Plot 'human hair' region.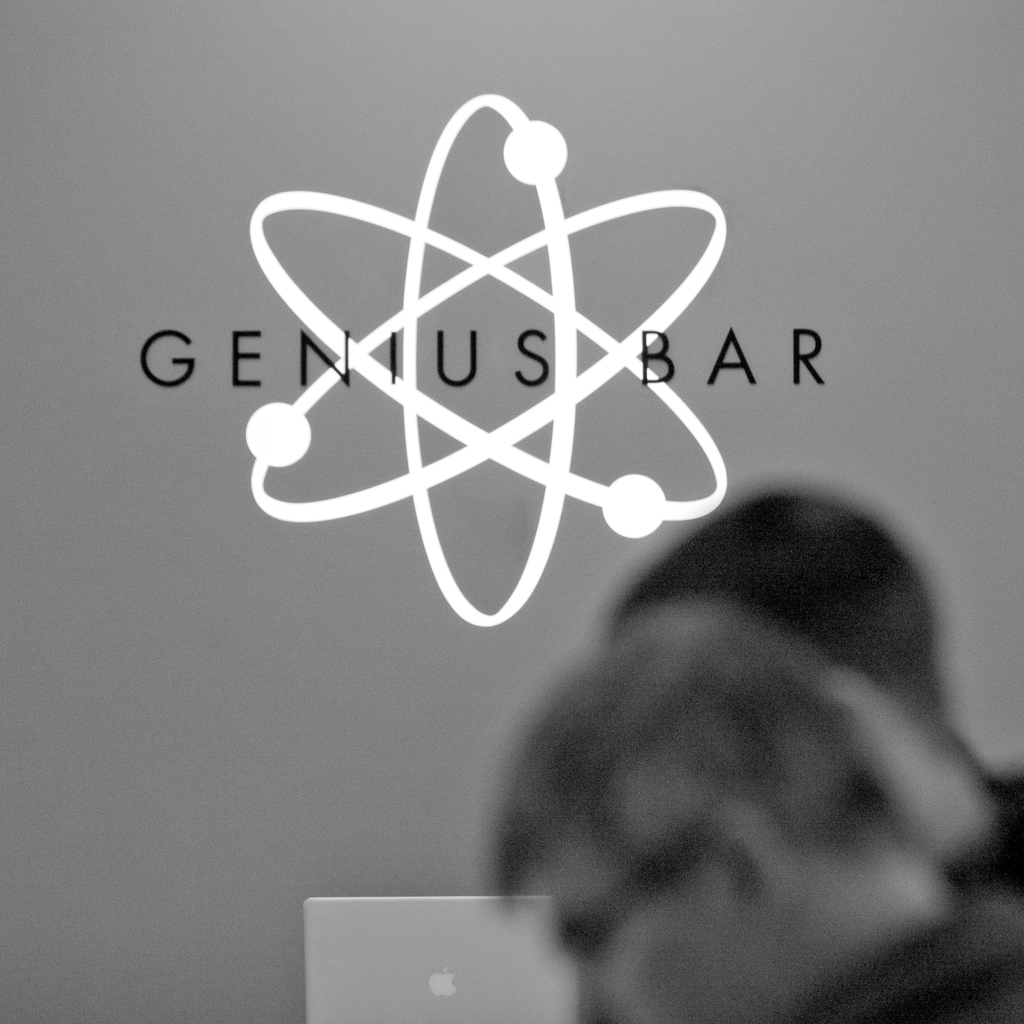
Plotted at box=[473, 598, 981, 904].
